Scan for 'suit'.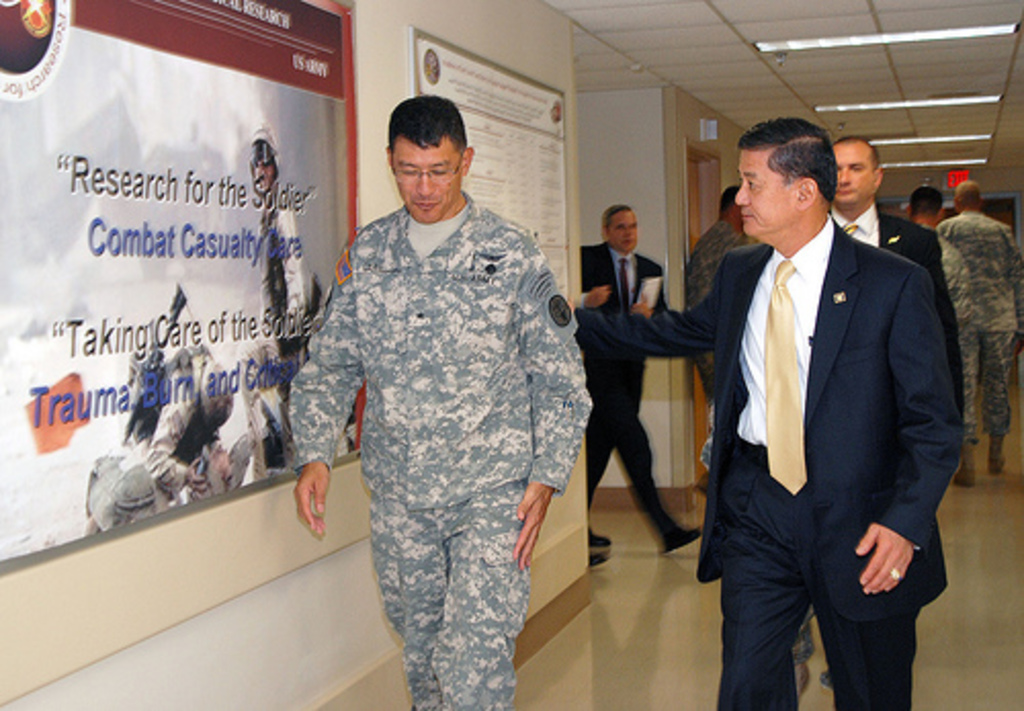
Scan result: region(692, 148, 911, 668).
